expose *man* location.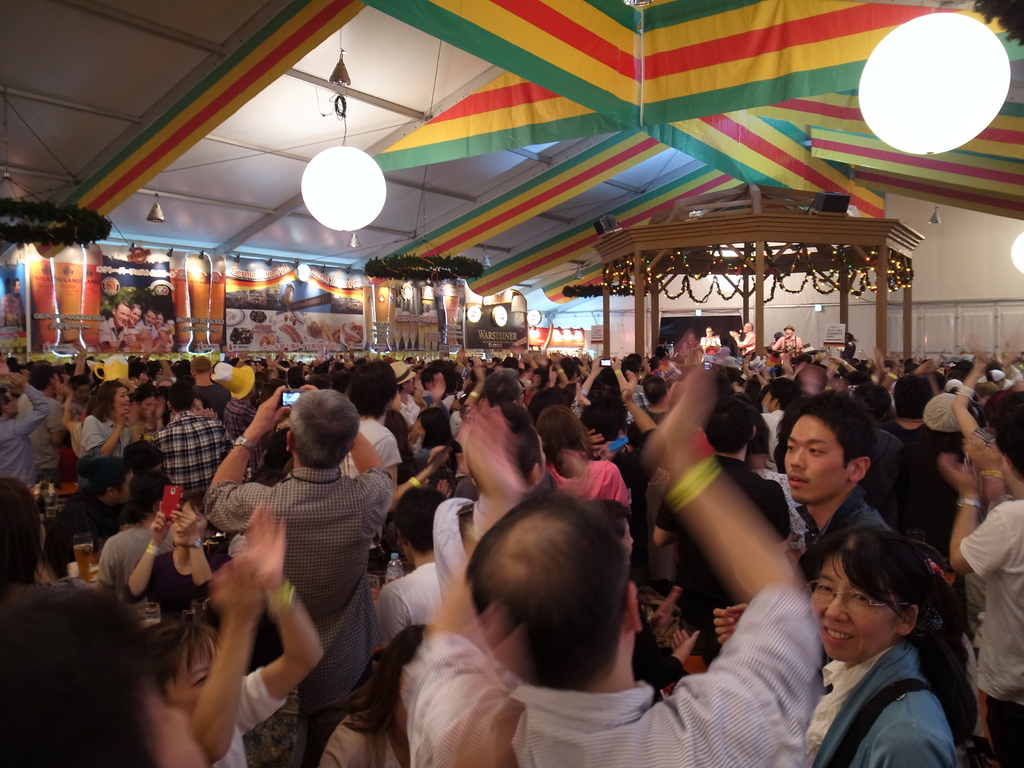
Exposed at box(761, 378, 792, 471).
